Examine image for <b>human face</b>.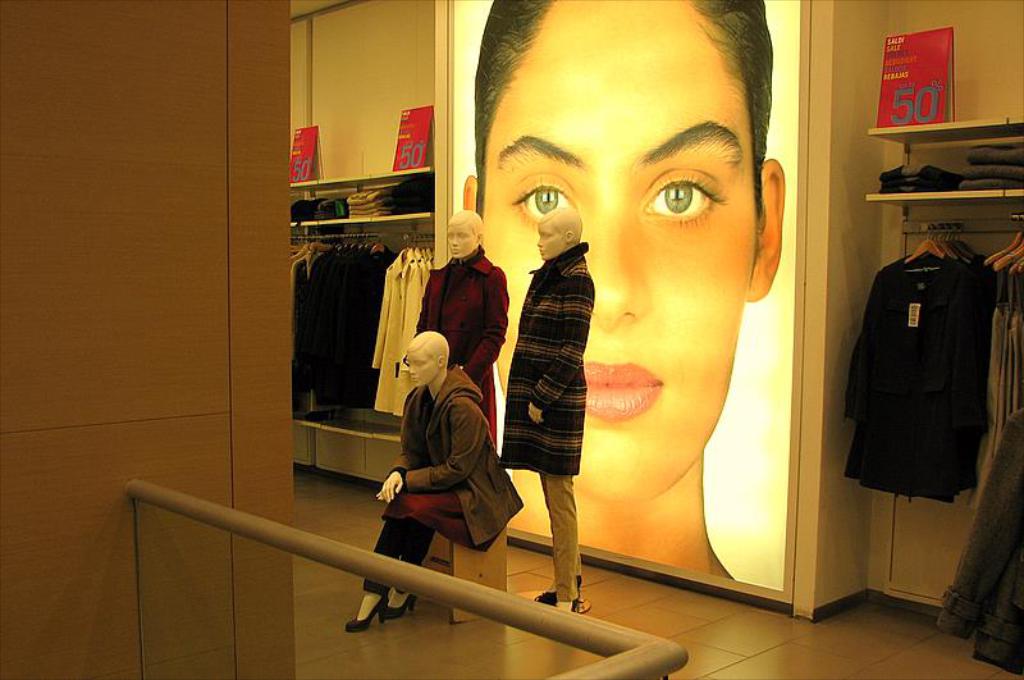
Examination result: (left=445, top=223, right=477, bottom=260).
